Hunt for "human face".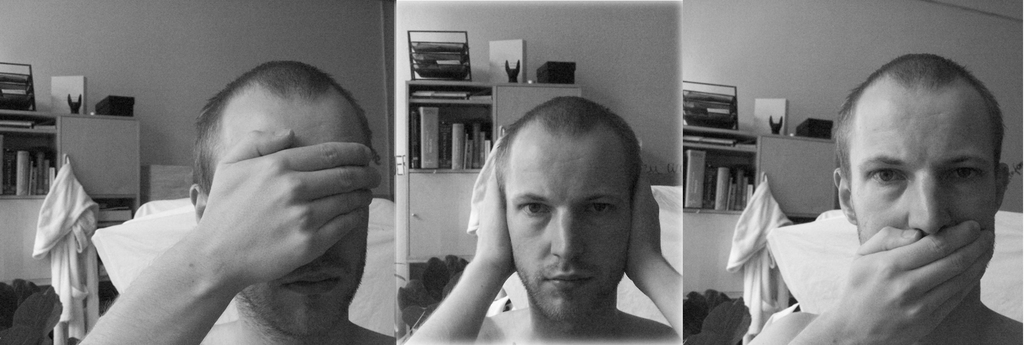
Hunted down at (844,103,999,267).
